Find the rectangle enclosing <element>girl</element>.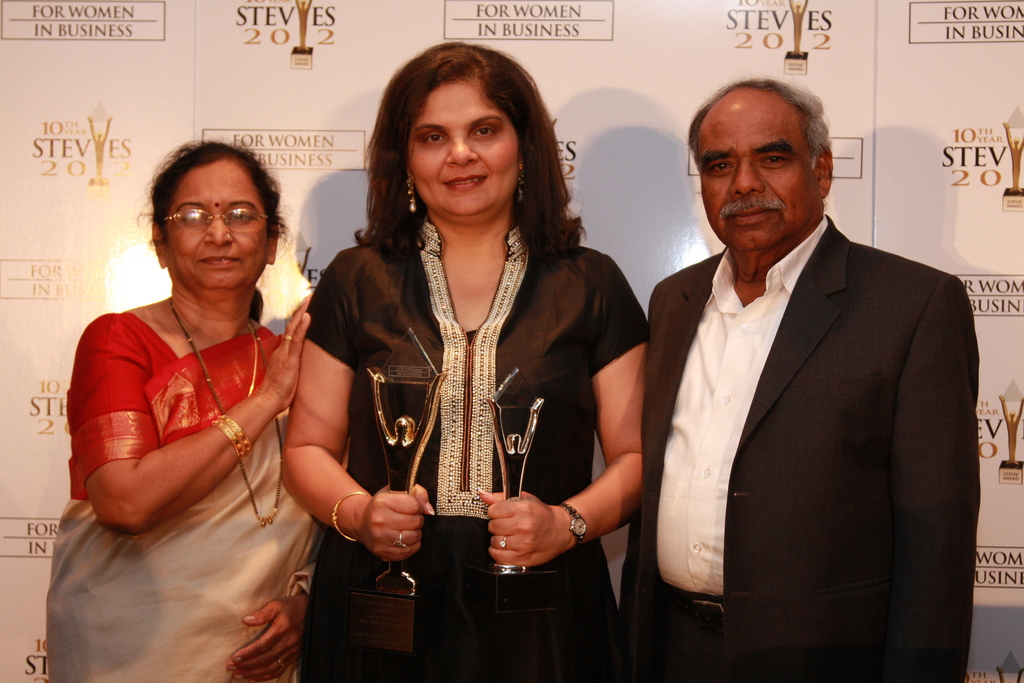
[x1=273, y1=36, x2=654, y2=682].
